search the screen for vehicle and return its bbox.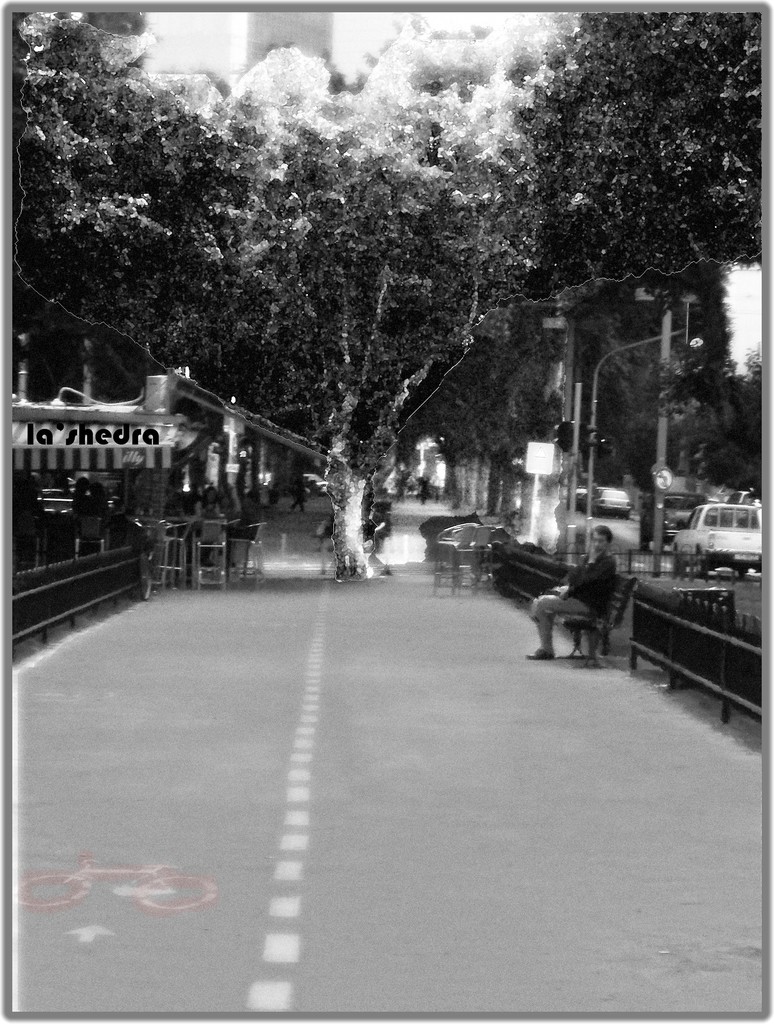
Found: locate(583, 487, 631, 518).
